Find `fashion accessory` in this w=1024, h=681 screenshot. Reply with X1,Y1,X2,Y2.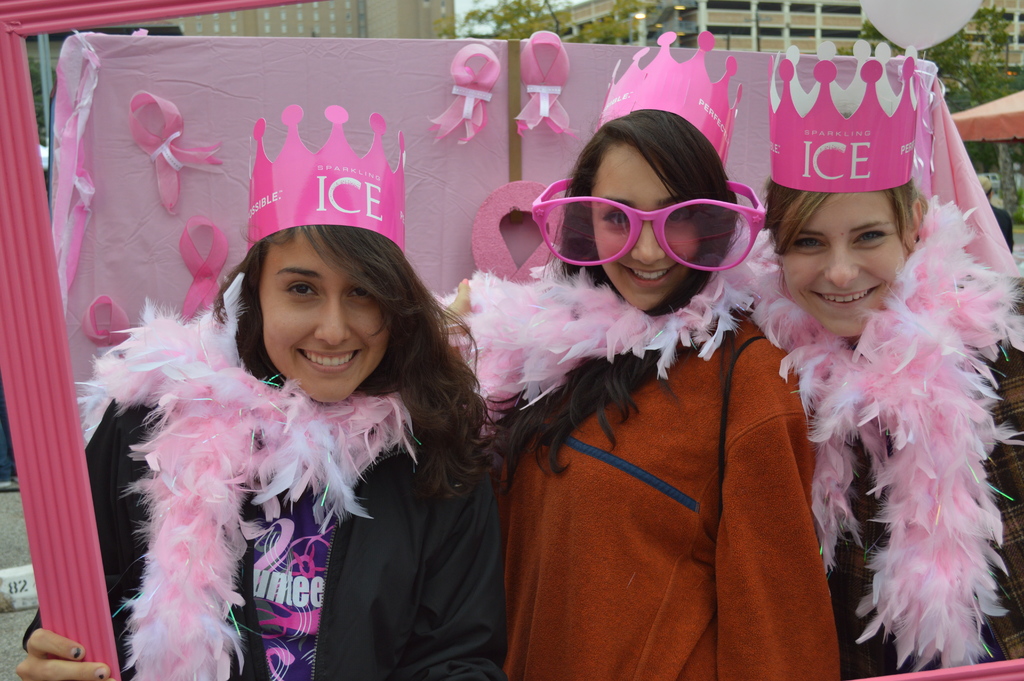
442,260,755,432.
